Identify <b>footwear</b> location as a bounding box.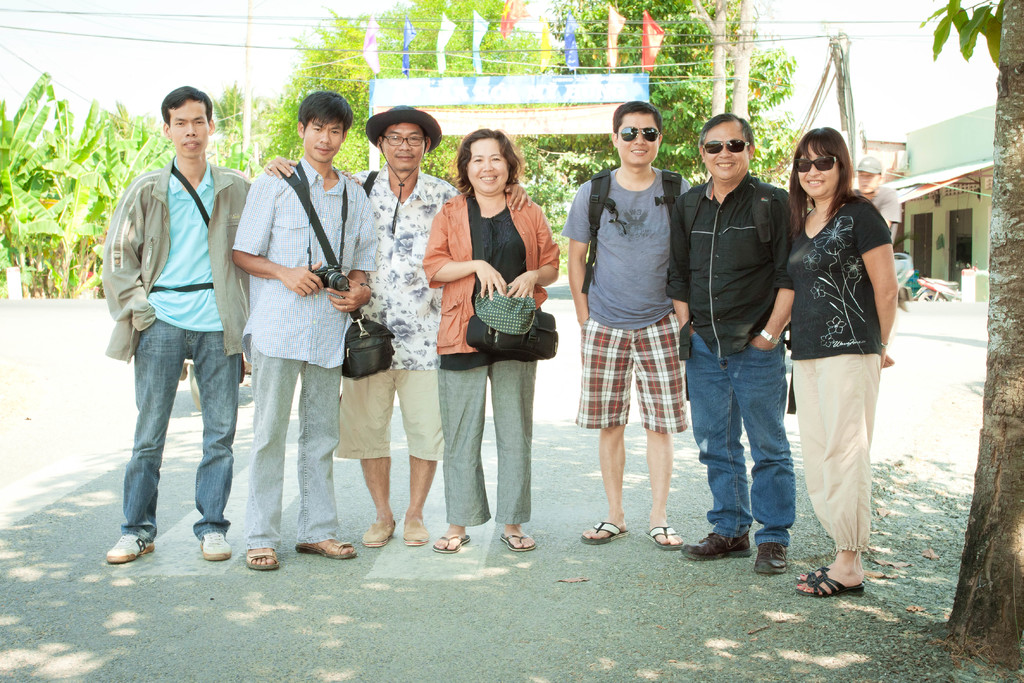
detection(678, 529, 753, 564).
